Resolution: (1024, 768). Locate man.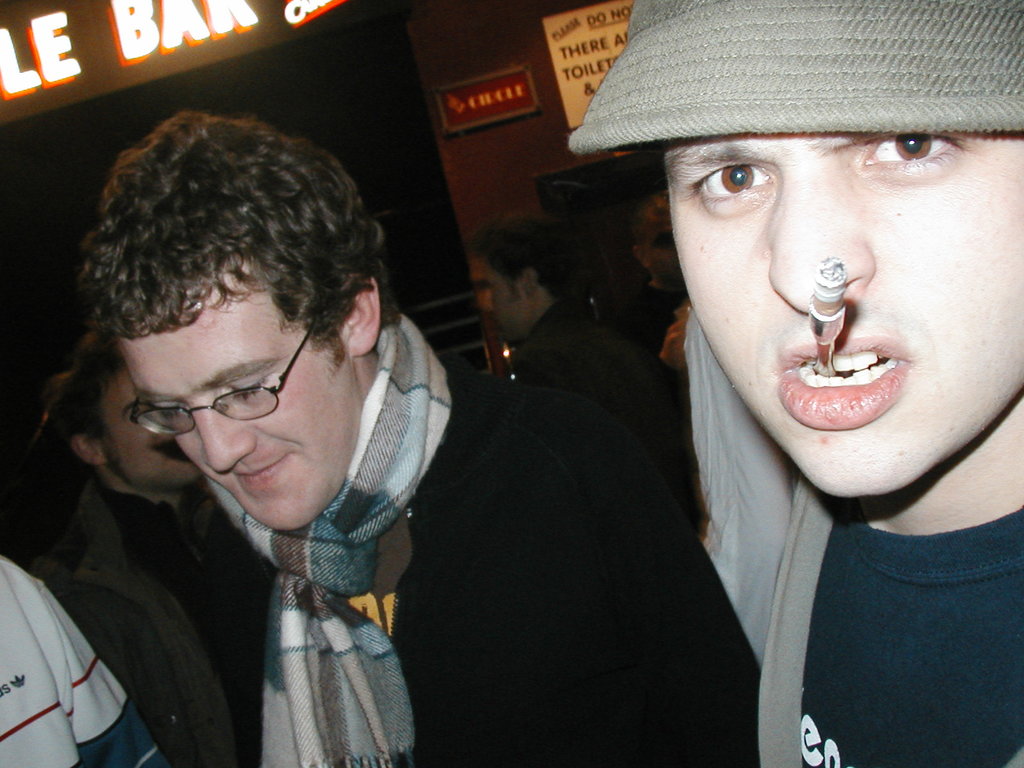
region(38, 322, 280, 767).
